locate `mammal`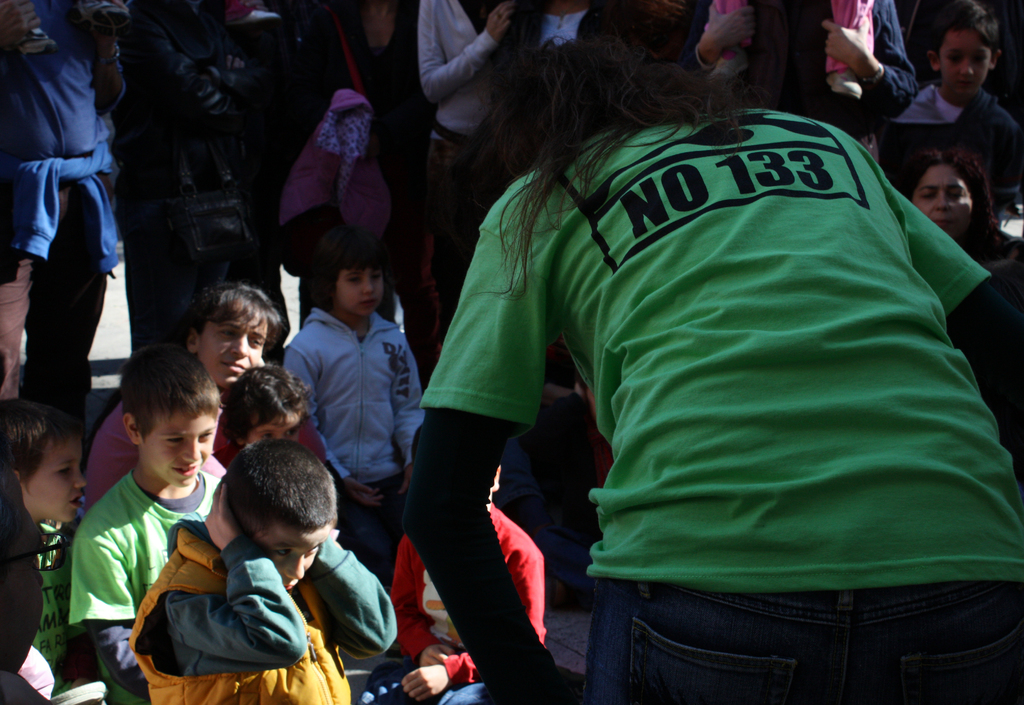
<bbox>276, 229, 428, 592</bbox>
